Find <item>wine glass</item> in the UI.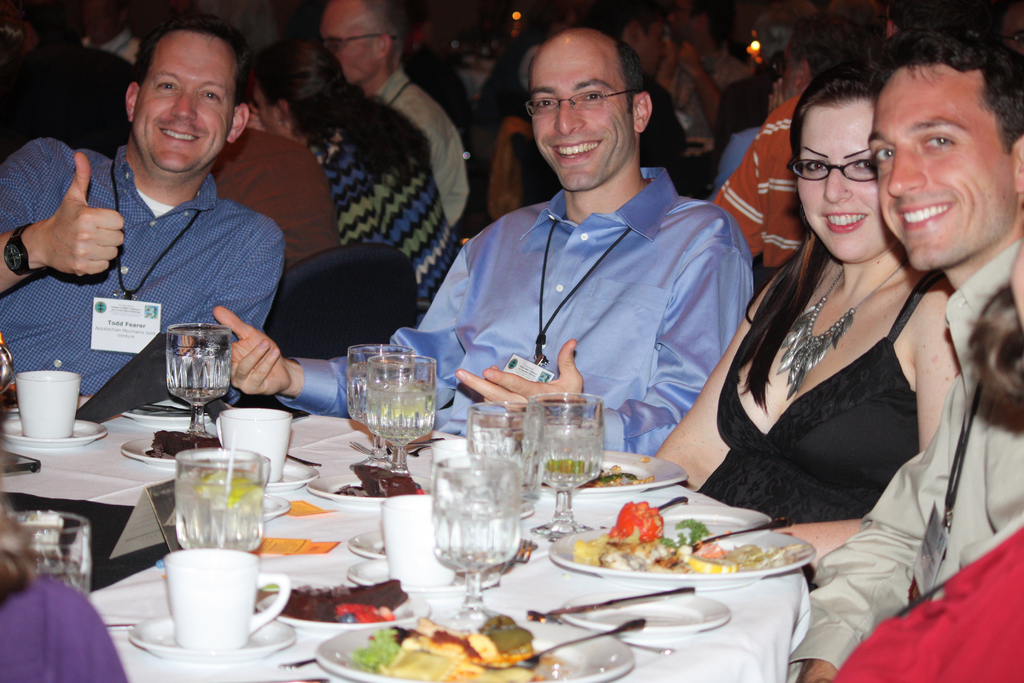
UI element at 175, 449, 266, 555.
